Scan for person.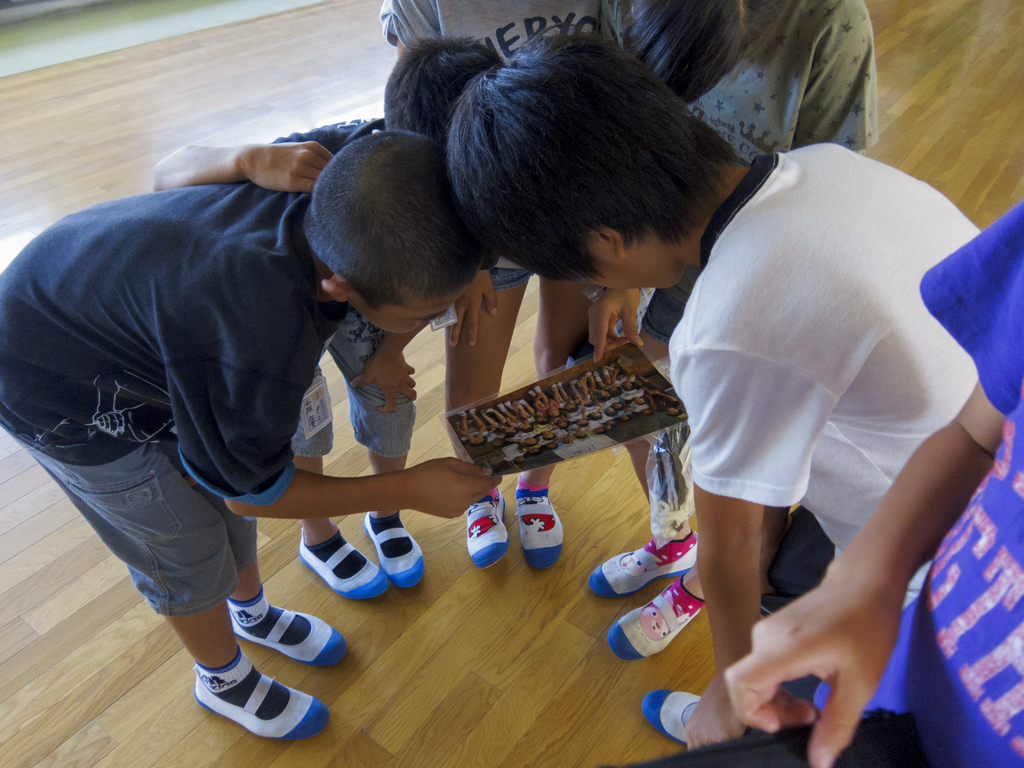
Scan result: (x1=598, y1=200, x2=1023, y2=767).
